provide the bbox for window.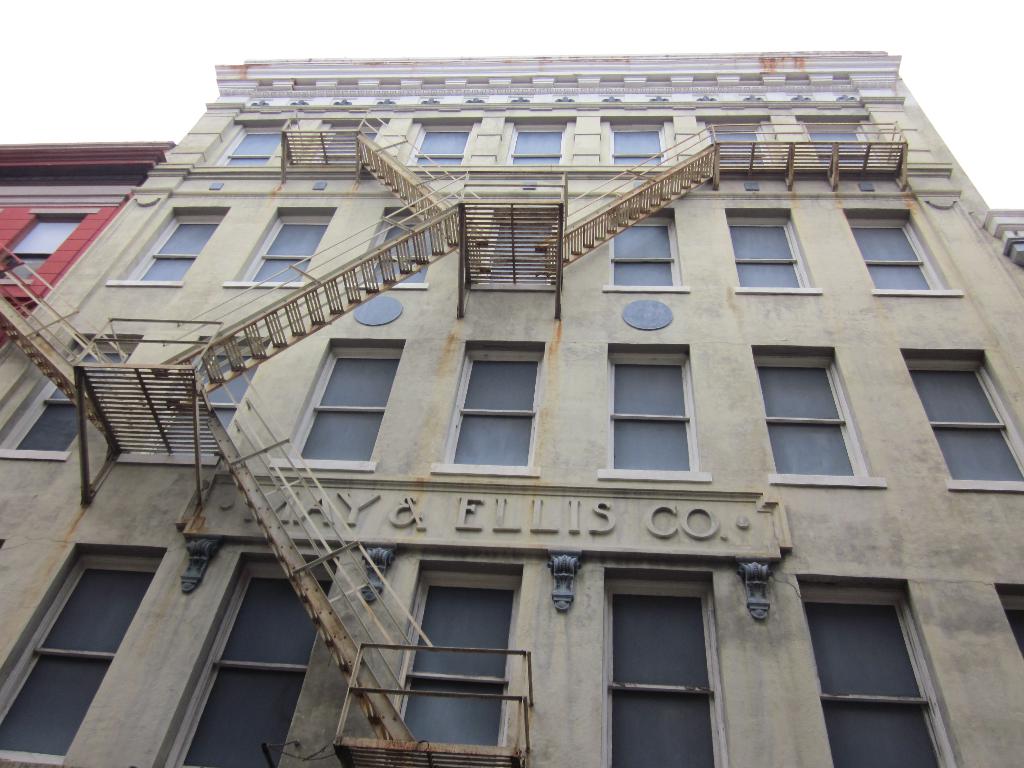
Rect(408, 123, 477, 172).
